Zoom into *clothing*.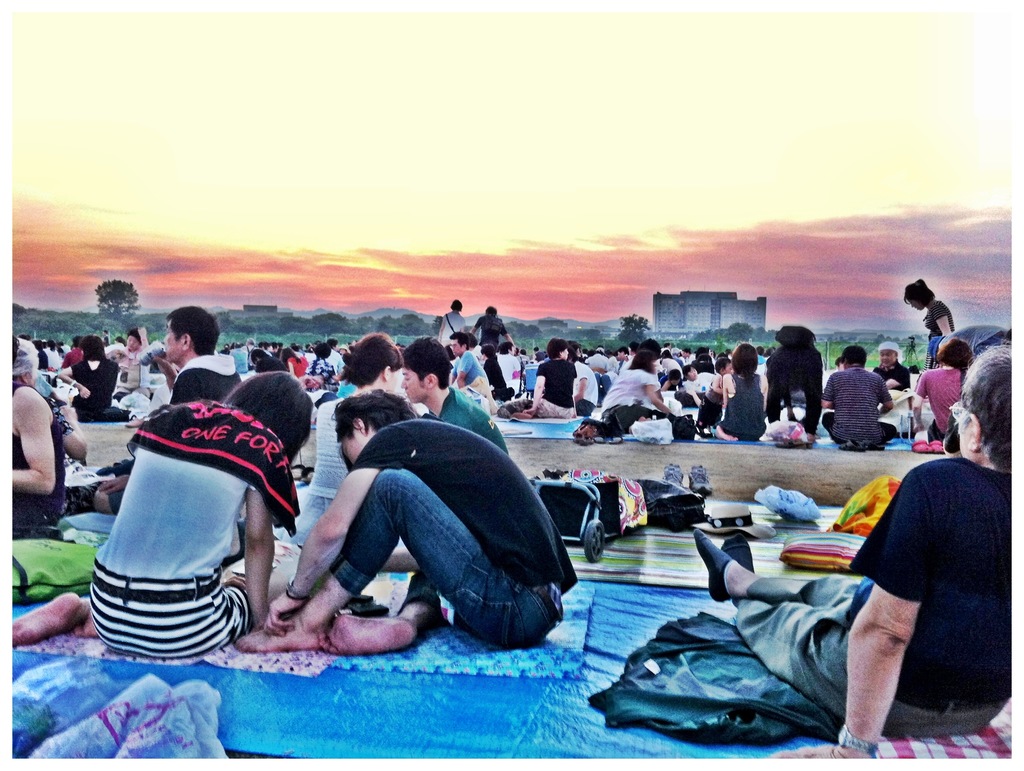
Zoom target: l=431, t=389, r=510, b=457.
